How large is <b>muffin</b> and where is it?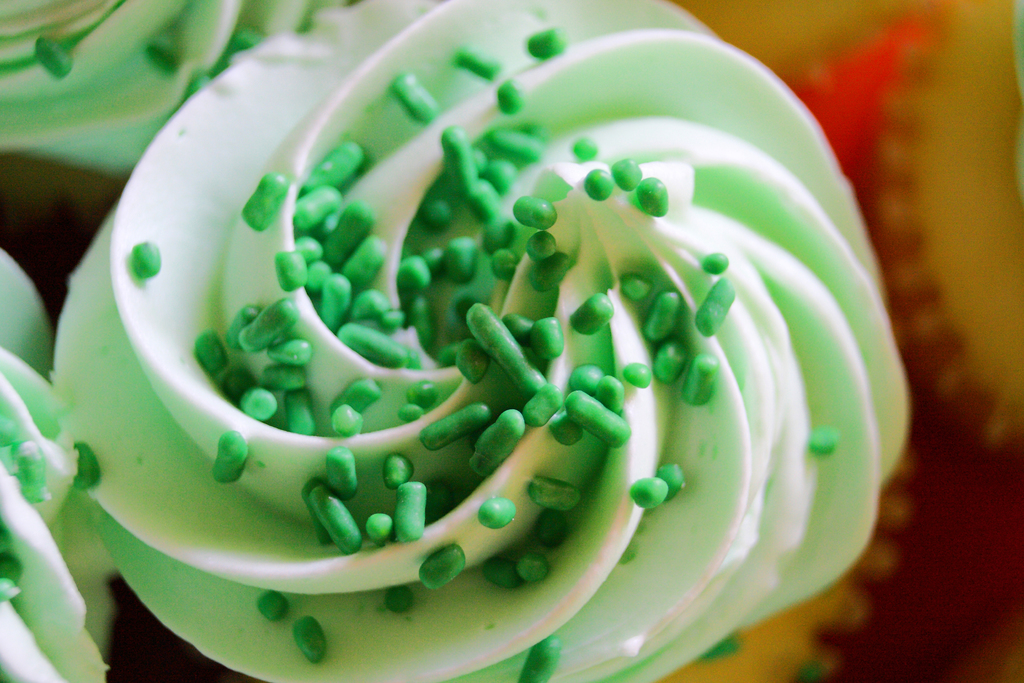
Bounding box: region(50, 0, 913, 682).
